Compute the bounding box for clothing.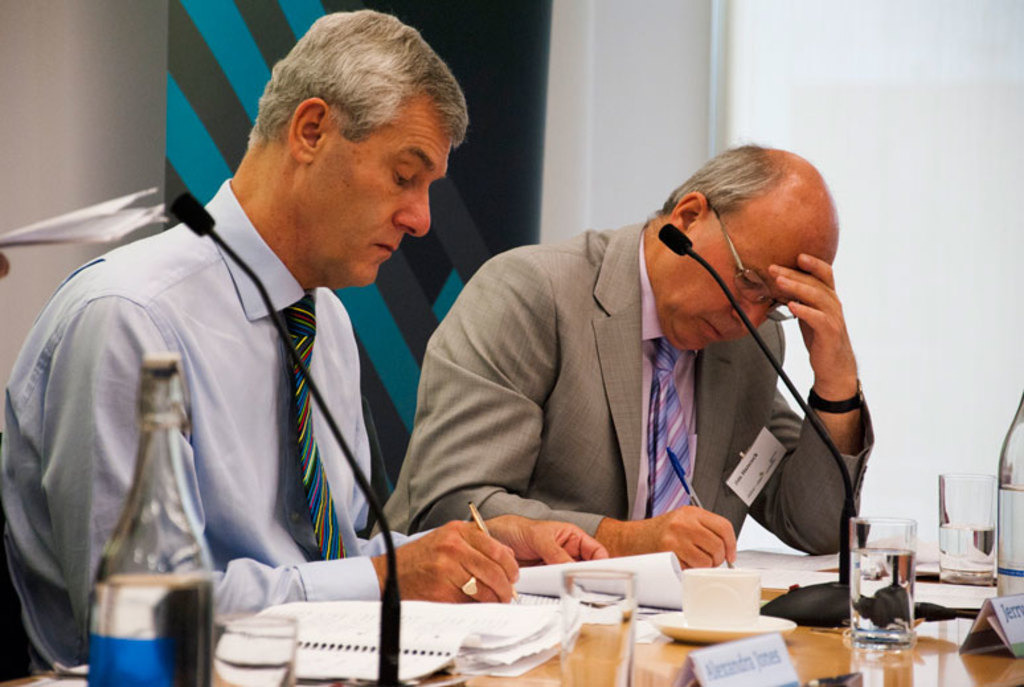
[20,188,470,622].
